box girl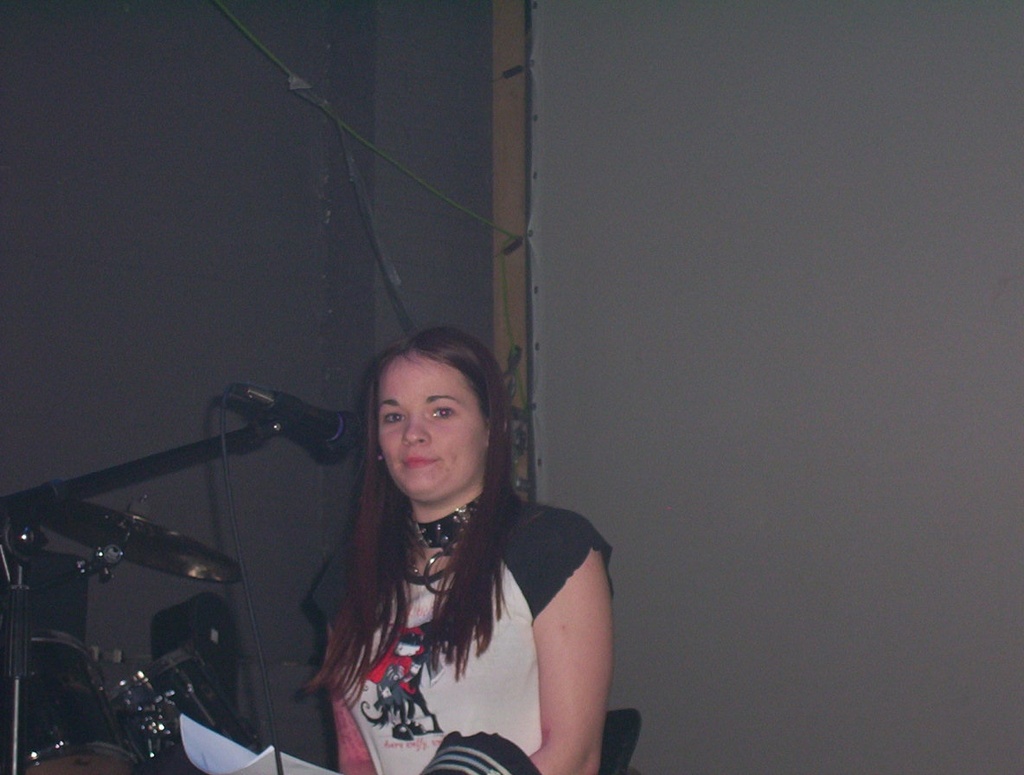
[294, 330, 611, 774]
